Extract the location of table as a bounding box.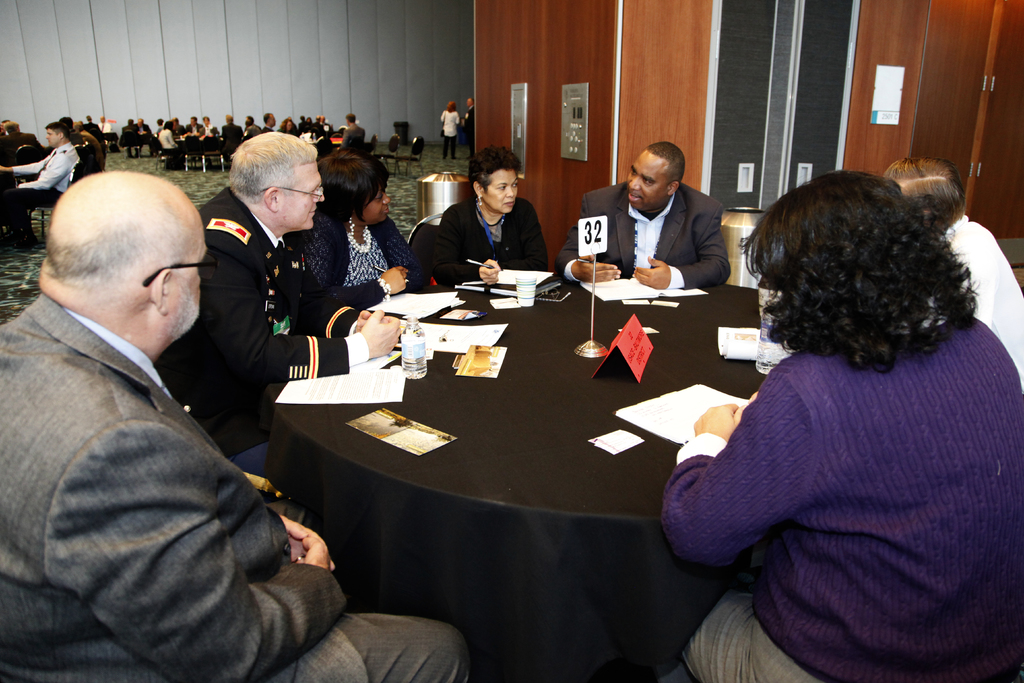
pyautogui.locateOnScreen(248, 315, 708, 682).
